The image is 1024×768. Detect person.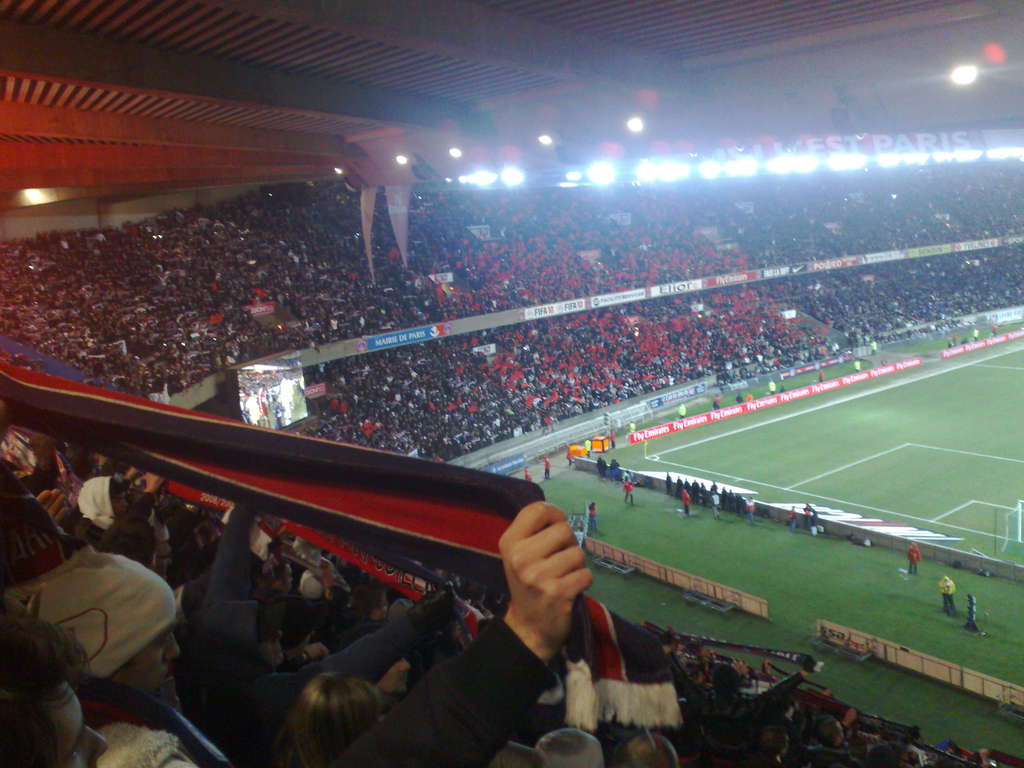
Detection: box(711, 489, 723, 520).
